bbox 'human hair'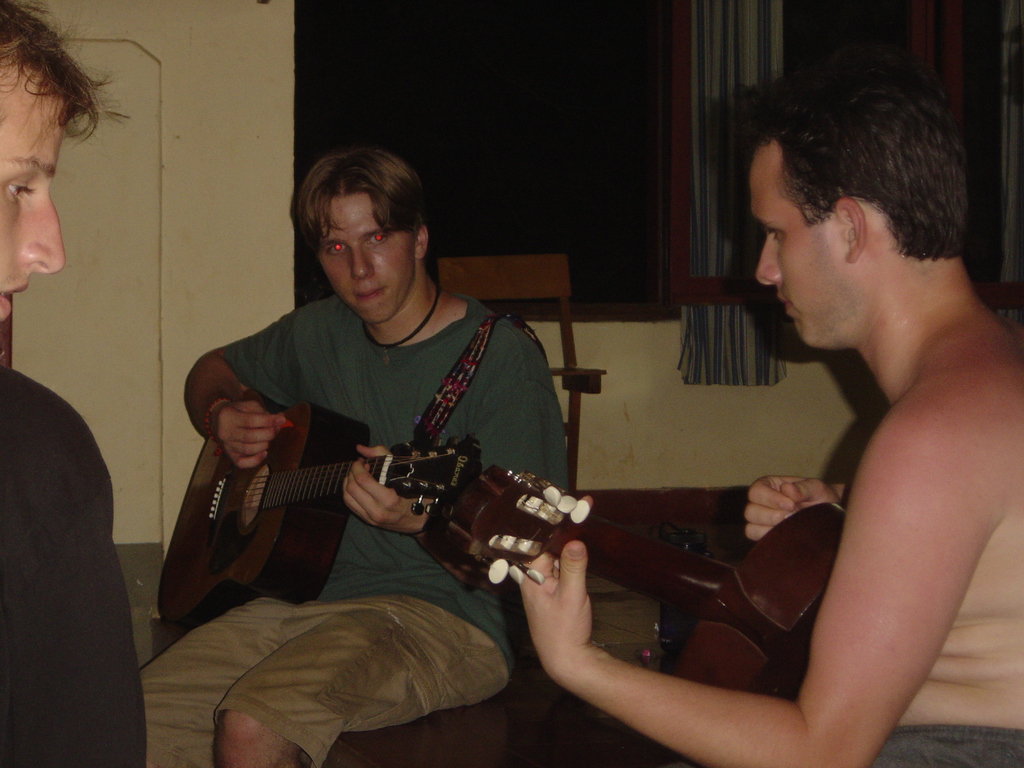
296/147/424/256
